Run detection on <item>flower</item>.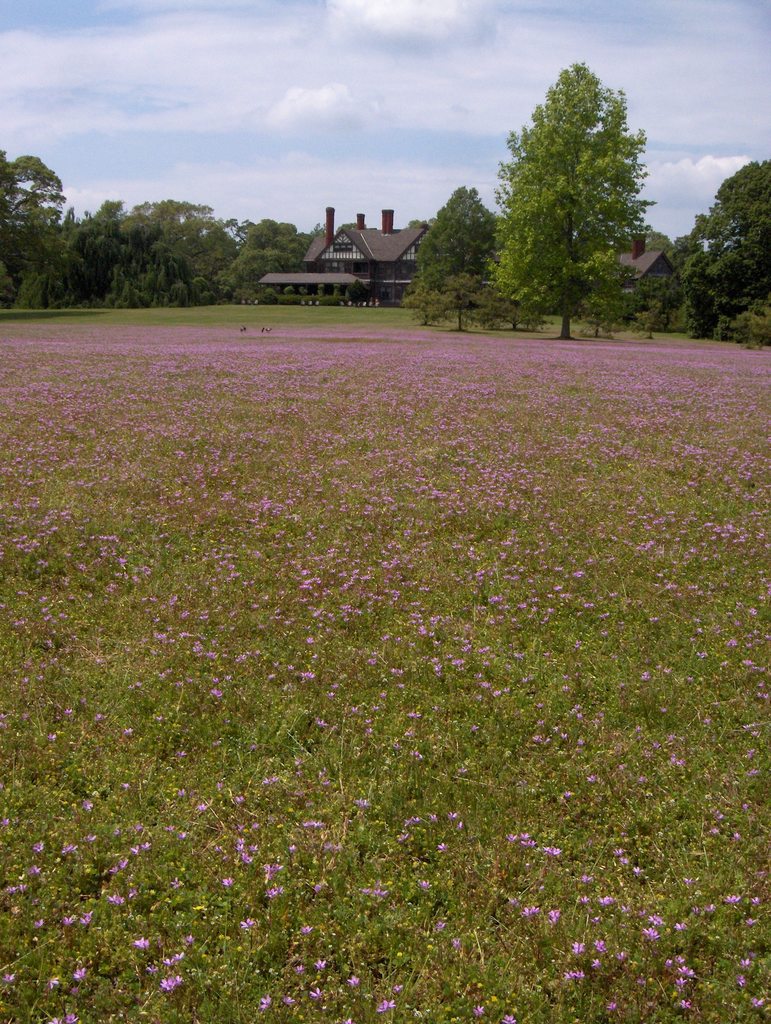
Result: left=549, top=902, right=568, bottom=939.
